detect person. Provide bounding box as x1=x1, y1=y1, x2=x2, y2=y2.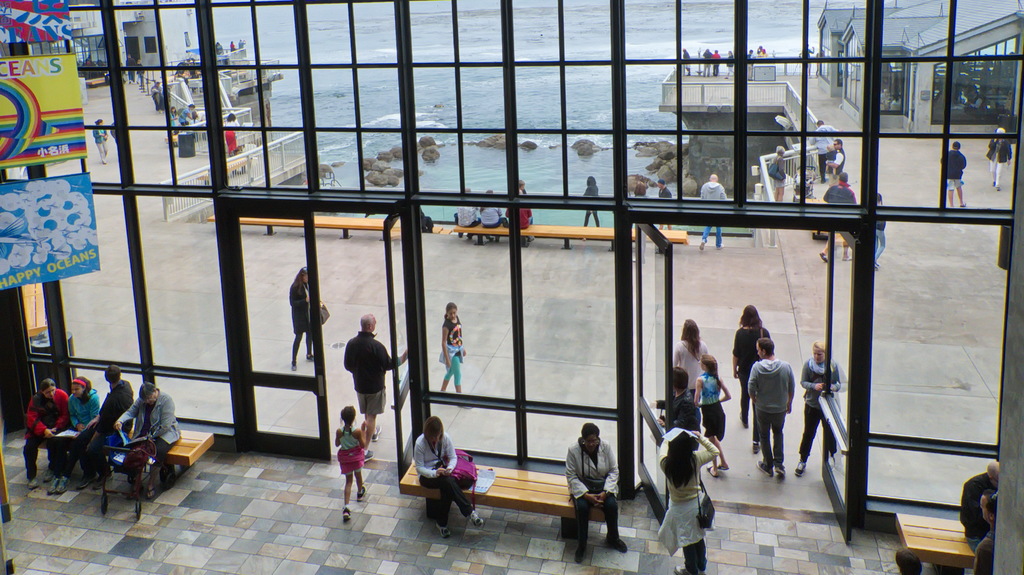
x1=519, y1=181, x2=529, y2=196.
